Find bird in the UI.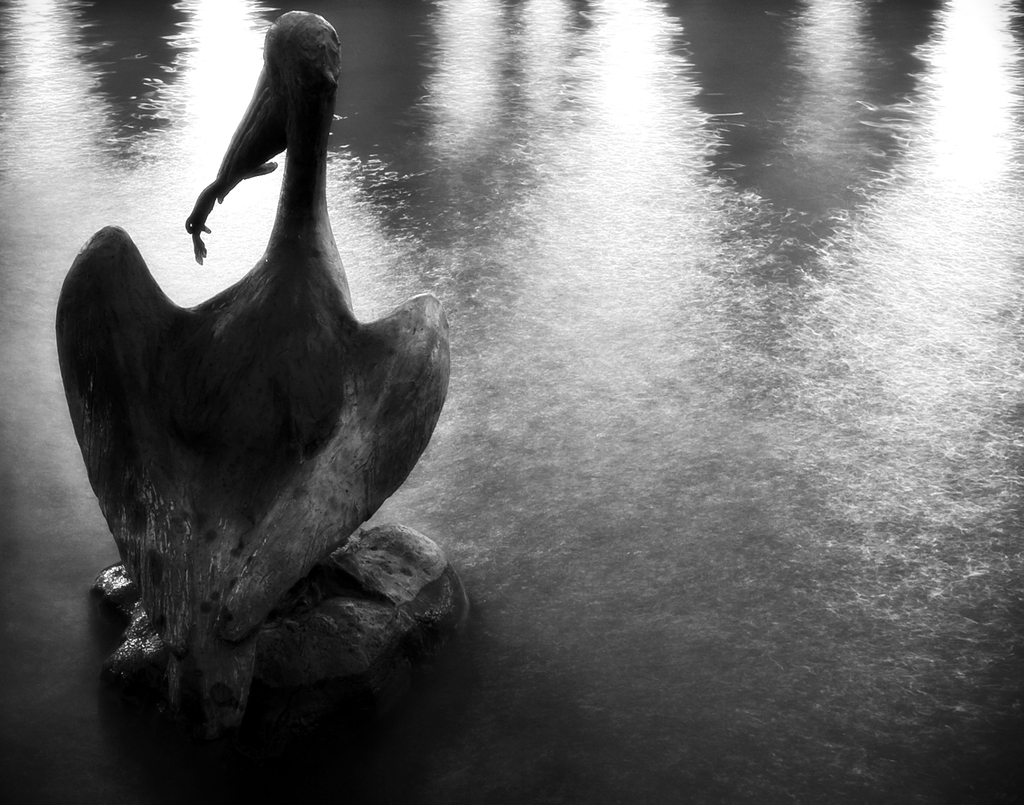
UI element at (68,7,436,751).
